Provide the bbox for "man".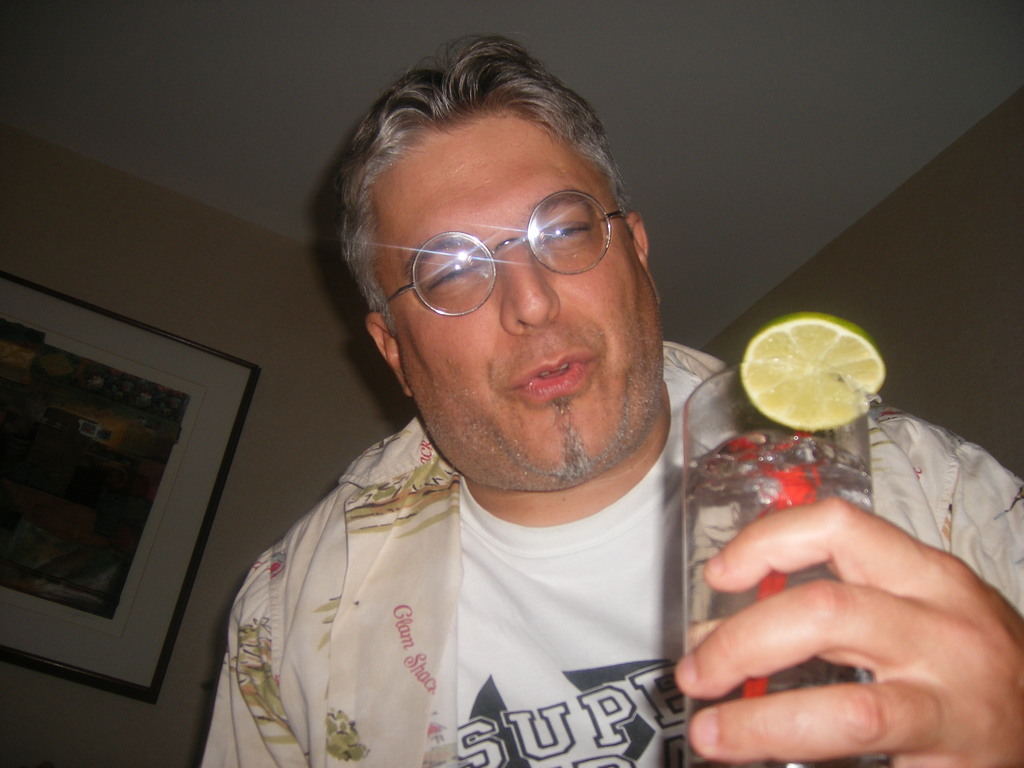
<box>195,30,794,767</box>.
